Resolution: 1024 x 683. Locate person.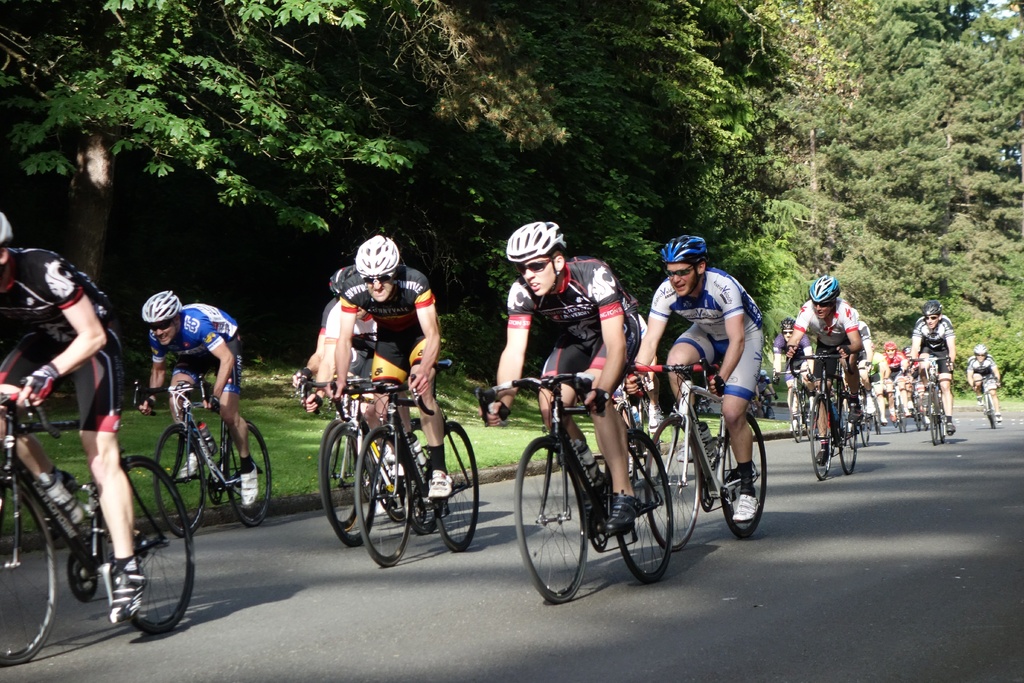
(left=876, top=345, right=909, bottom=374).
